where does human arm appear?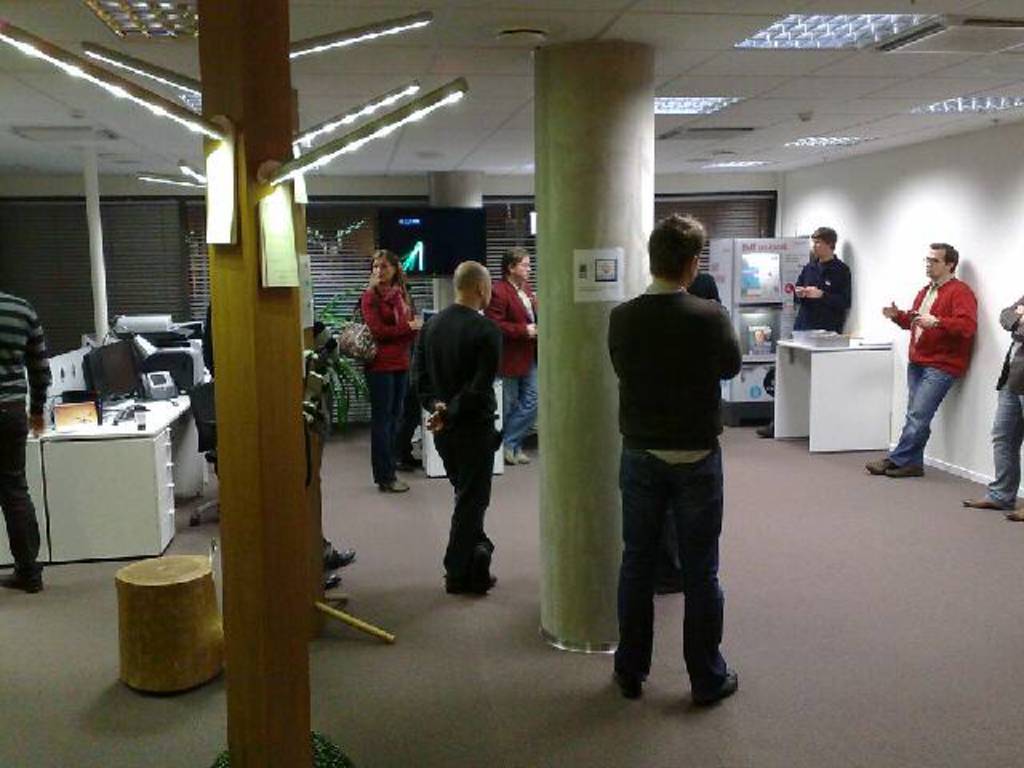
Appears at (427,317,502,438).
